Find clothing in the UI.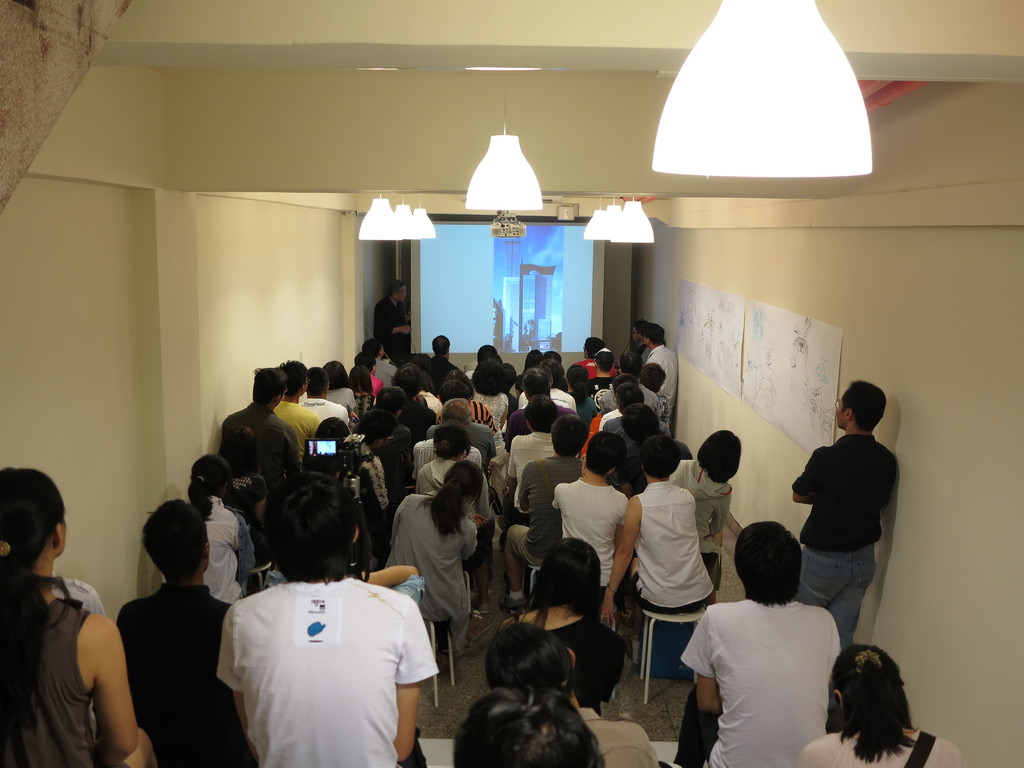
UI element at (673, 590, 844, 765).
